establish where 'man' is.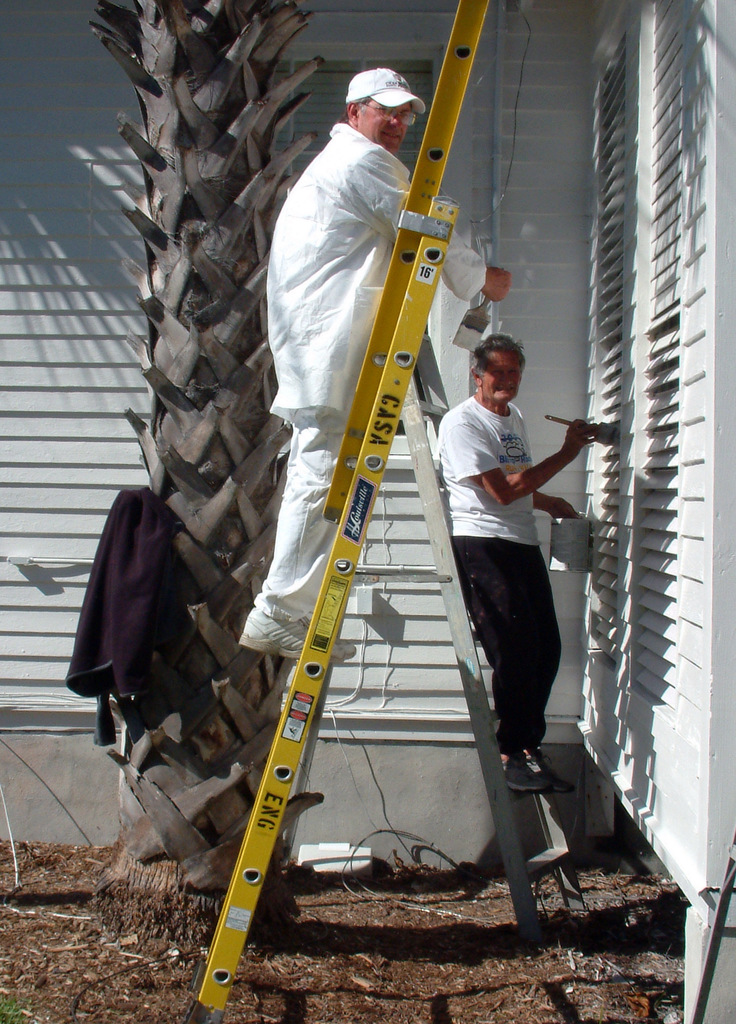
Established at <box>443,312,594,788</box>.
